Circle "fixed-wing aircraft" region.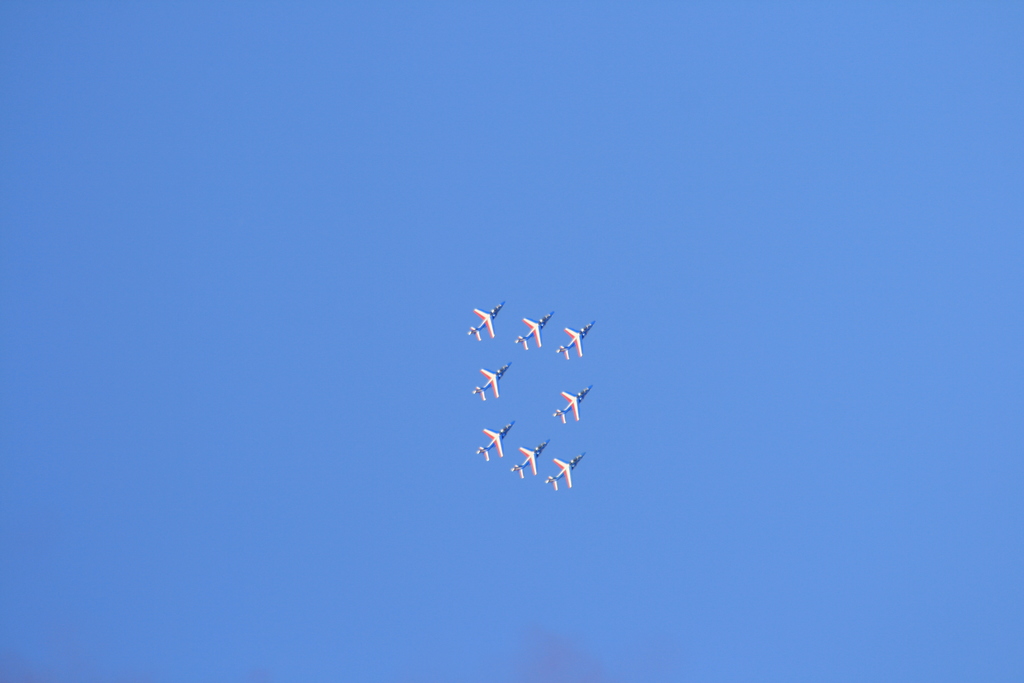
Region: [477,417,526,462].
